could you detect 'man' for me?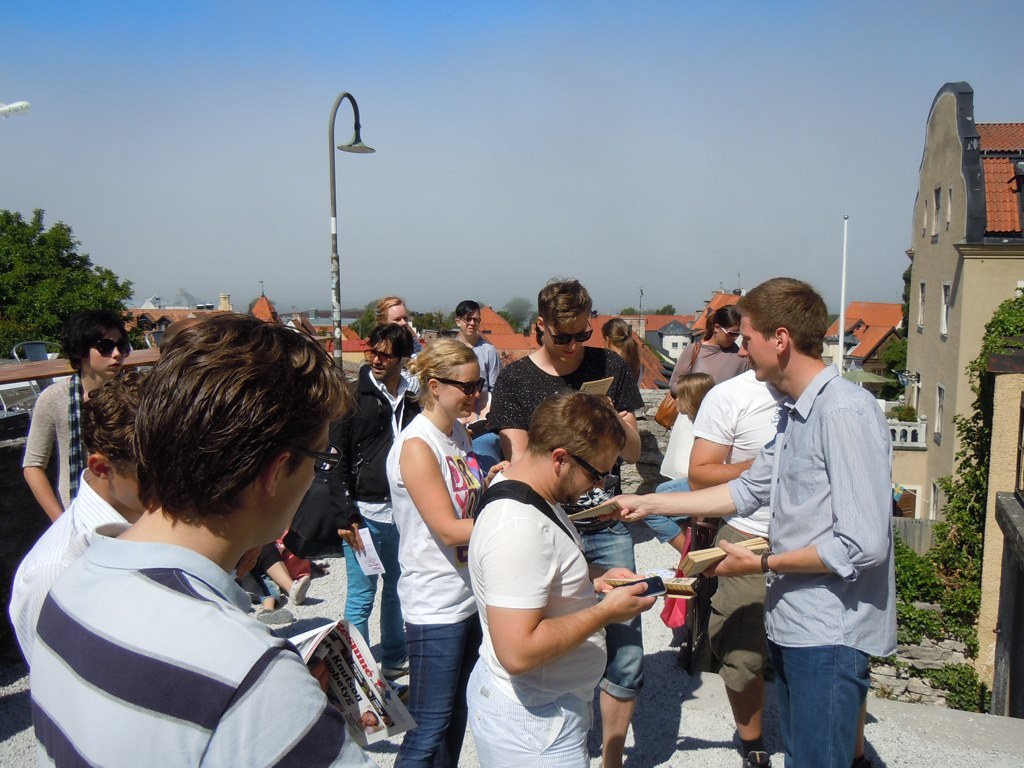
Detection result: x1=479, y1=274, x2=657, y2=767.
